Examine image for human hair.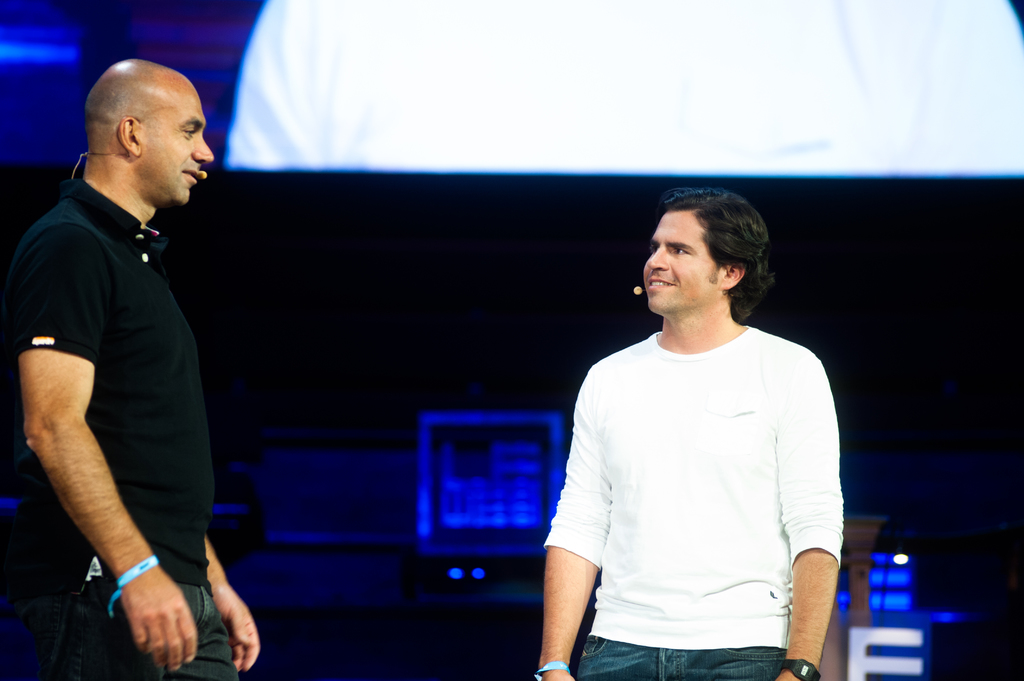
Examination result: bbox=(664, 183, 781, 321).
